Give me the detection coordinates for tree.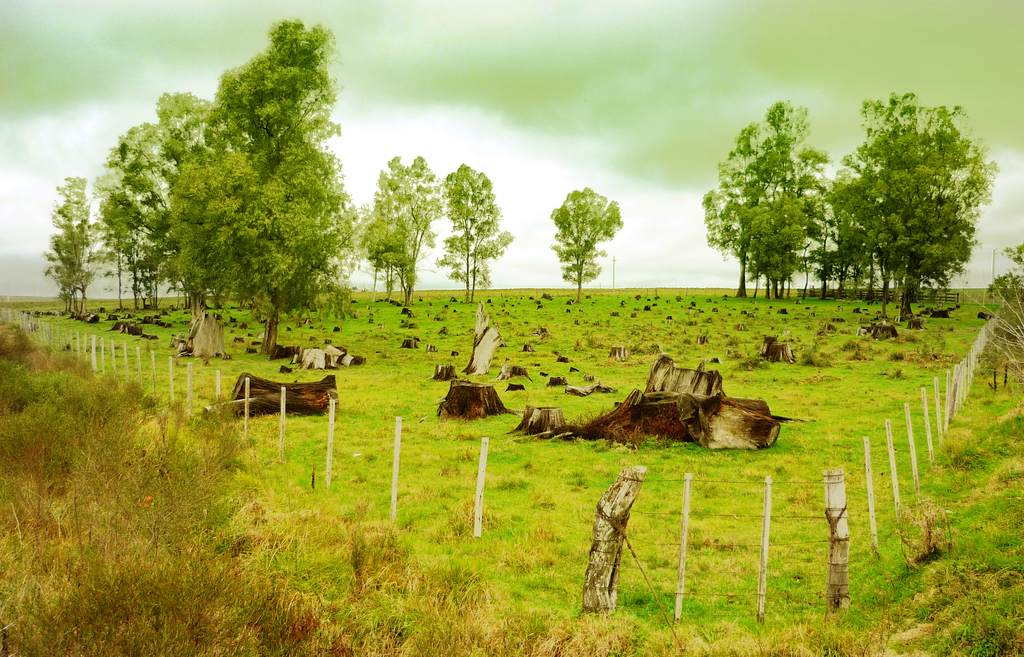
(548, 190, 621, 302).
